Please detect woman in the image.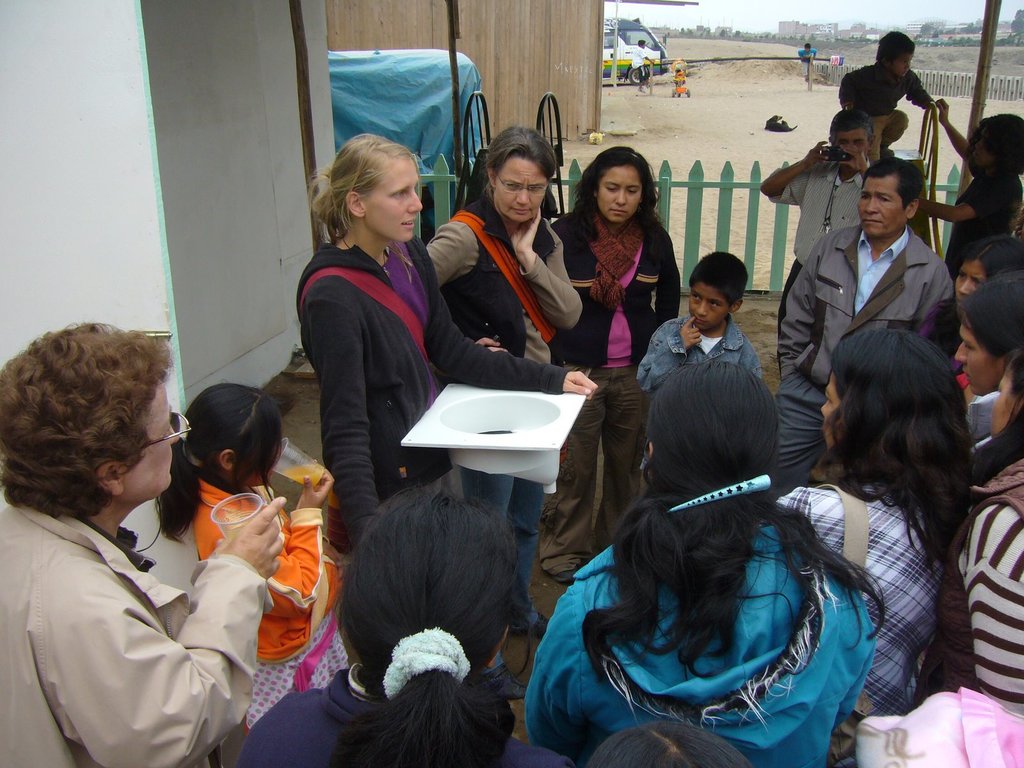
[left=286, top=109, right=466, bottom=559].
